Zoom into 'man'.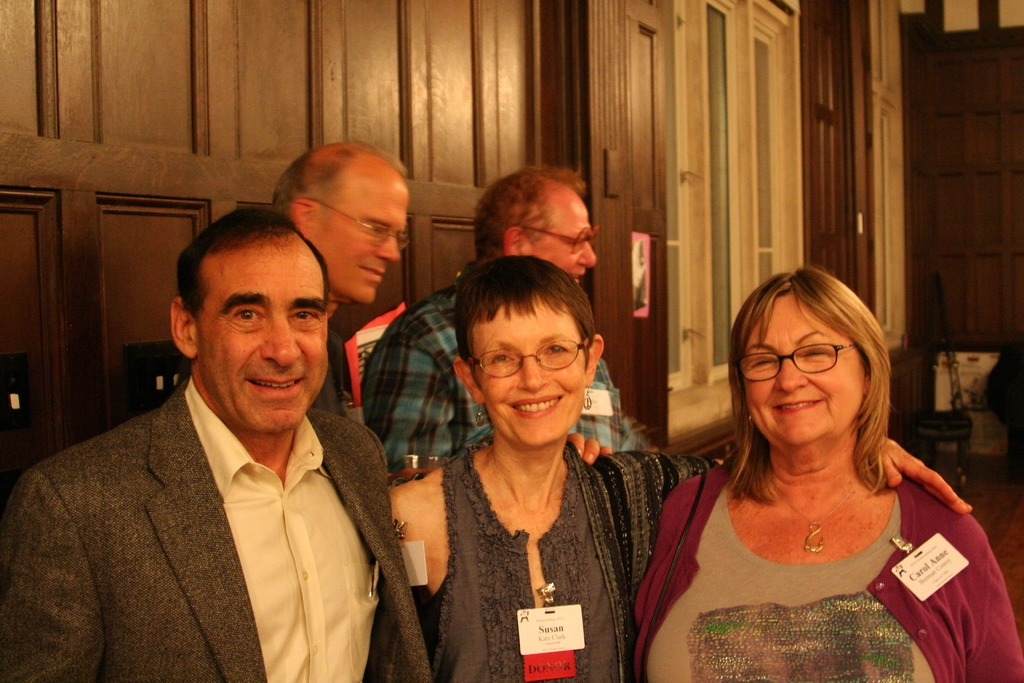
Zoom target: x1=360, y1=165, x2=654, y2=483.
